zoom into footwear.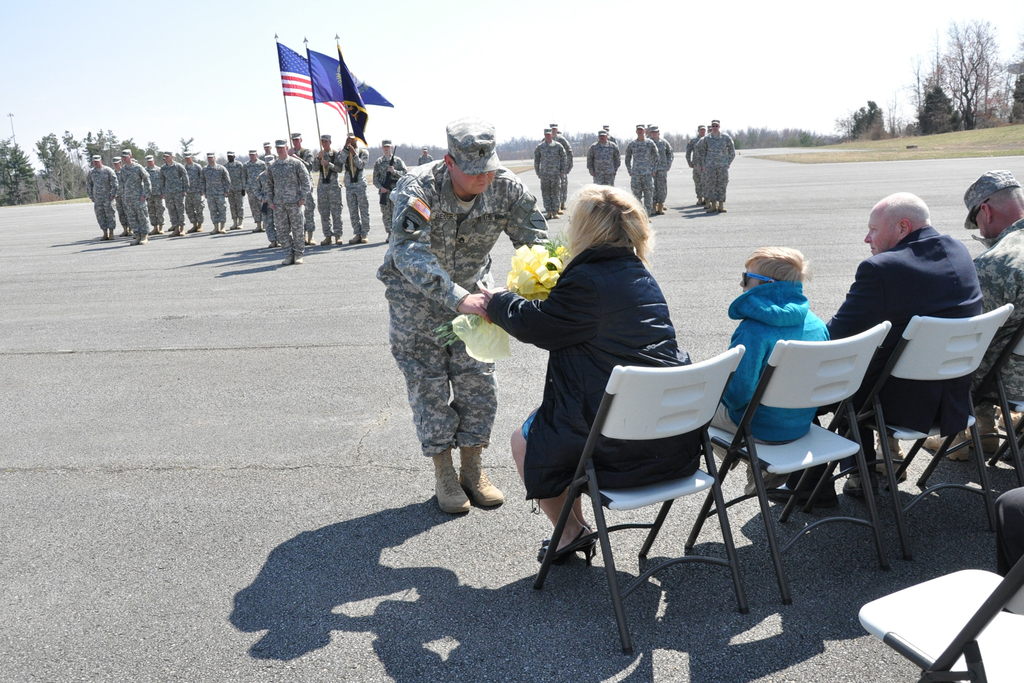
Zoom target: (x1=150, y1=220, x2=164, y2=233).
